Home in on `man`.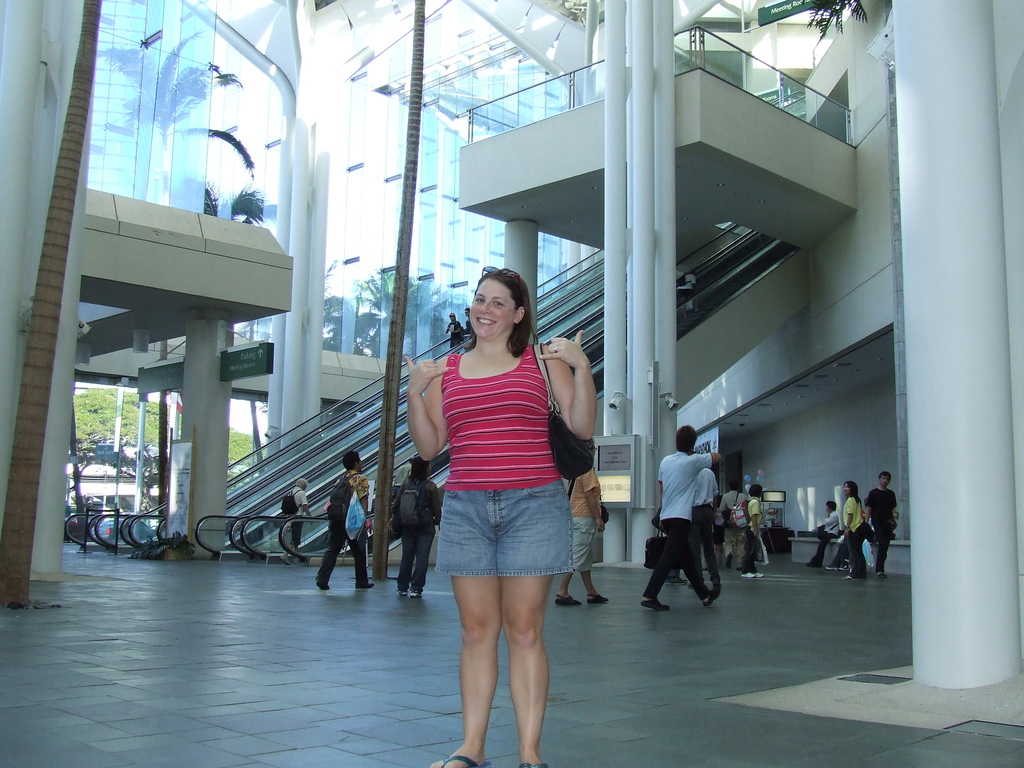
Homed in at rect(557, 467, 616, 608).
